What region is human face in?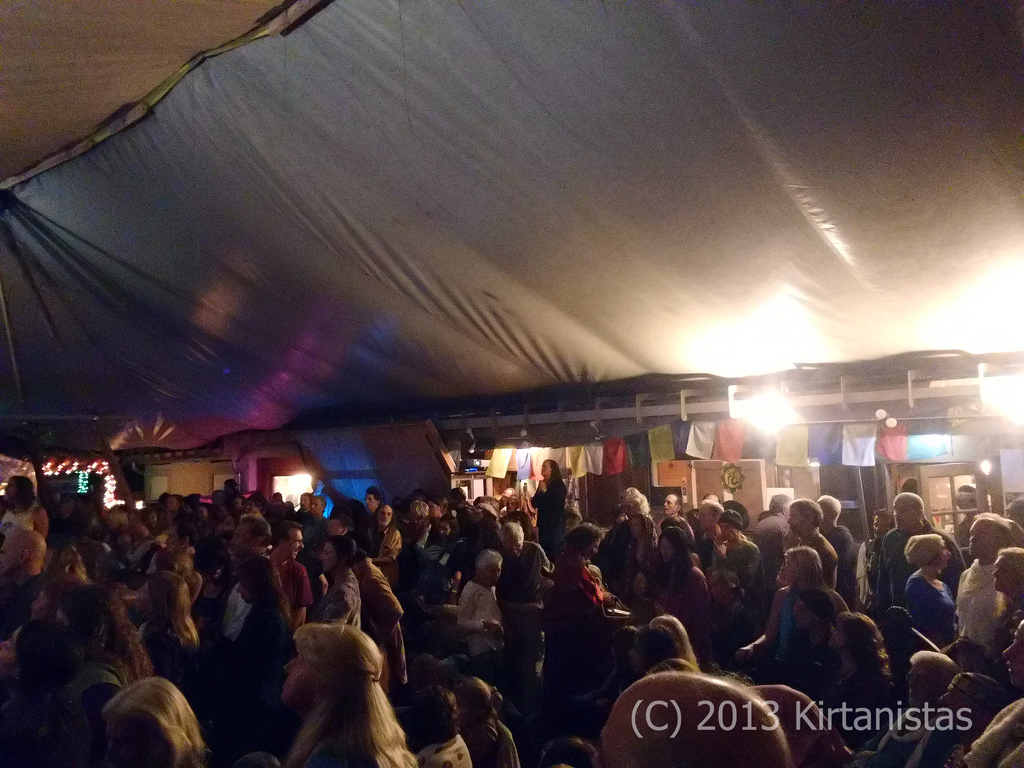
(x1=482, y1=566, x2=503, y2=585).
